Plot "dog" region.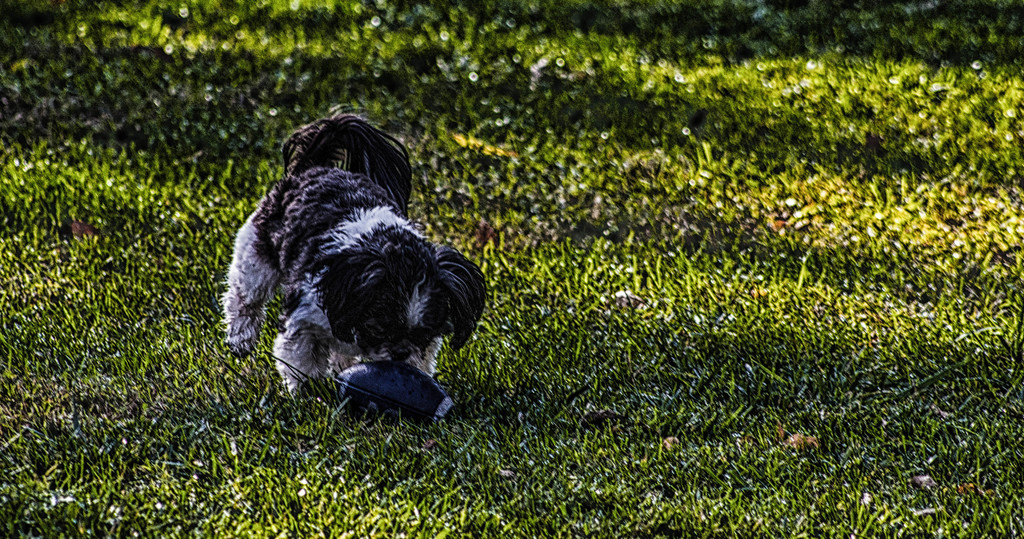
Plotted at crop(218, 106, 490, 399).
